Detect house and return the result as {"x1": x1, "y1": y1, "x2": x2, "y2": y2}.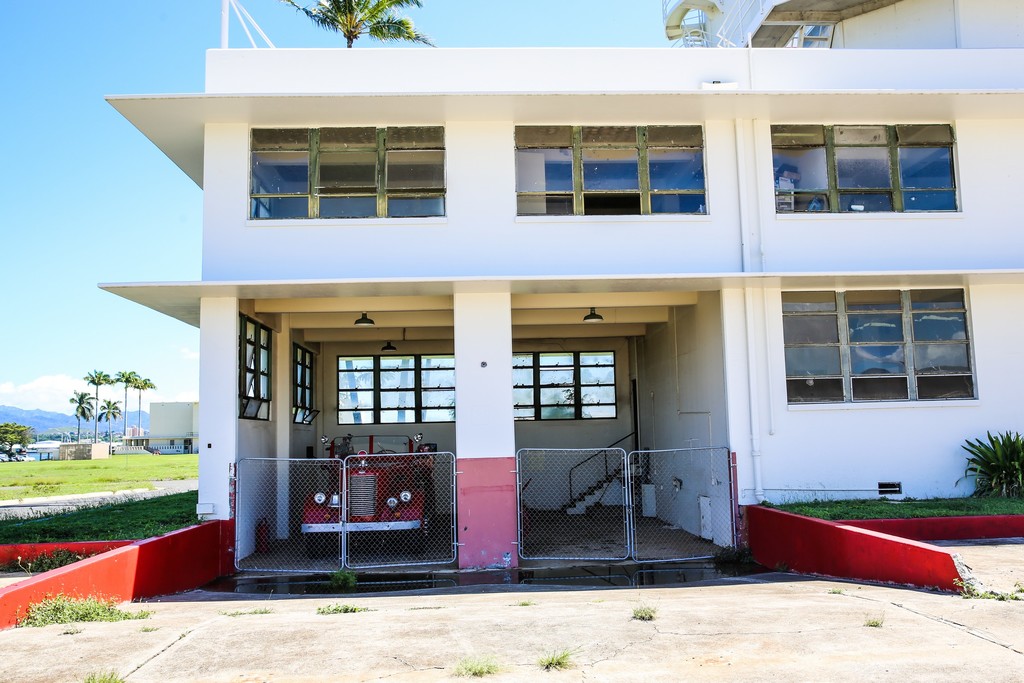
{"x1": 150, "y1": 0, "x2": 1023, "y2": 614}.
